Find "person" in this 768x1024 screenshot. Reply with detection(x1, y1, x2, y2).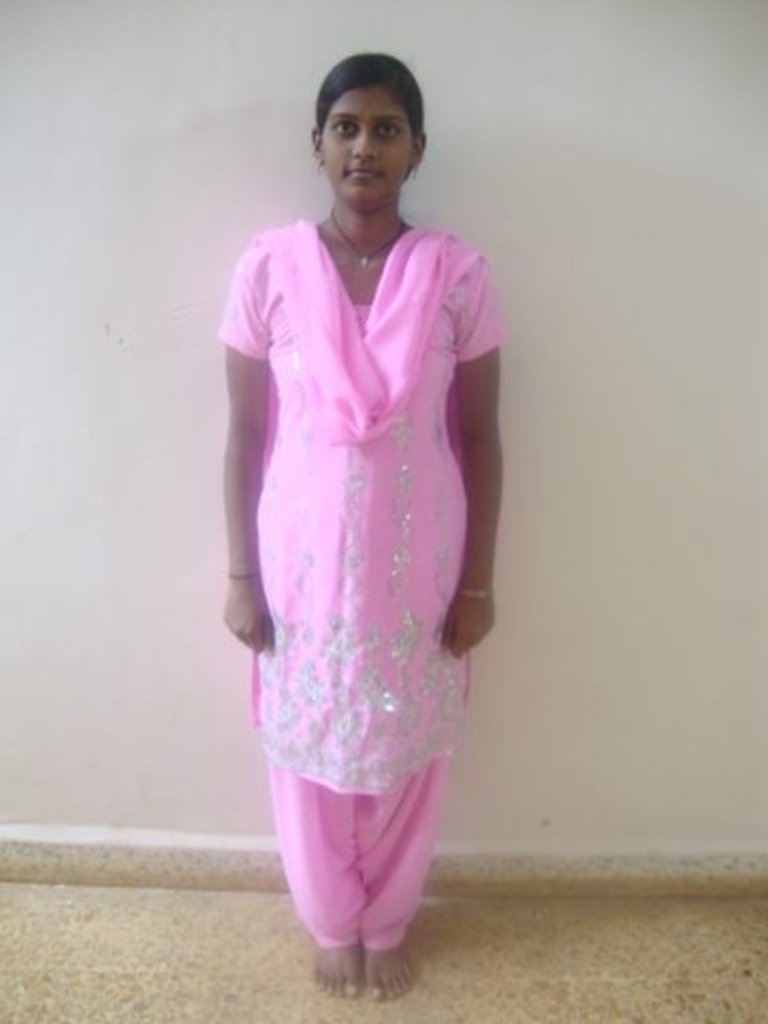
detection(194, 28, 506, 1023).
